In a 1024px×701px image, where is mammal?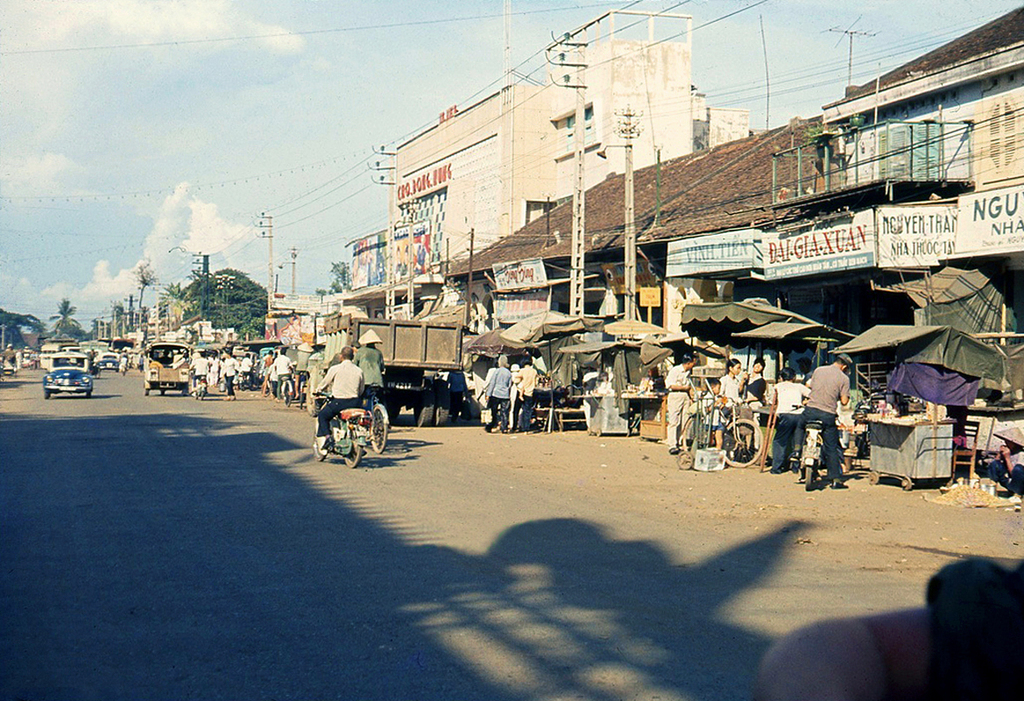
box=[118, 354, 128, 367].
